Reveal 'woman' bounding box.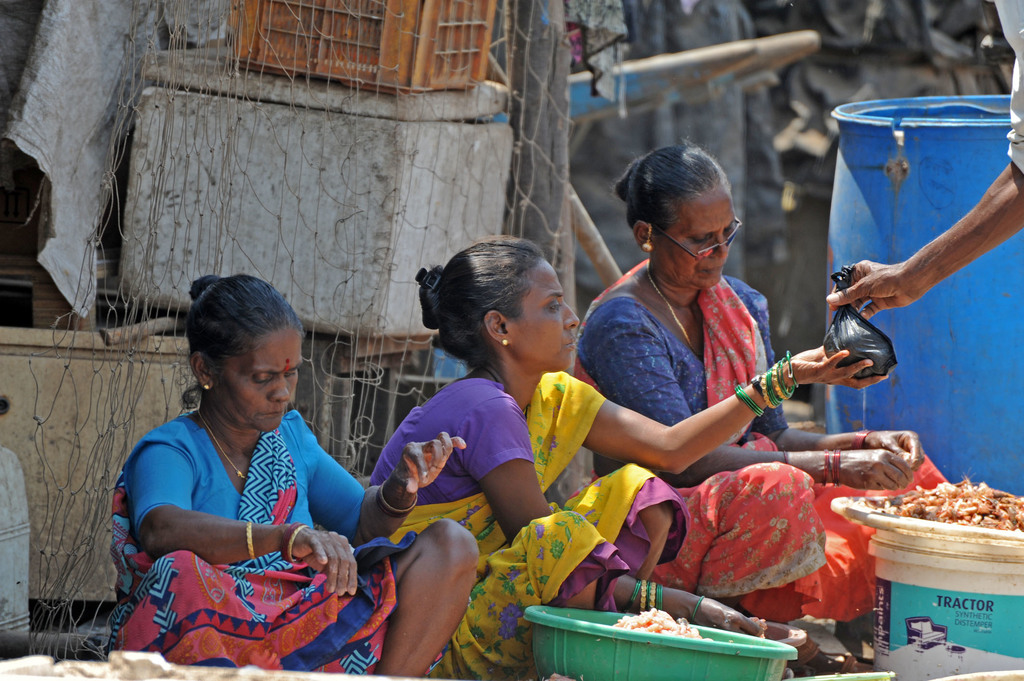
Revealed: (x1=352, y1=234, x2=882, y2=680).
